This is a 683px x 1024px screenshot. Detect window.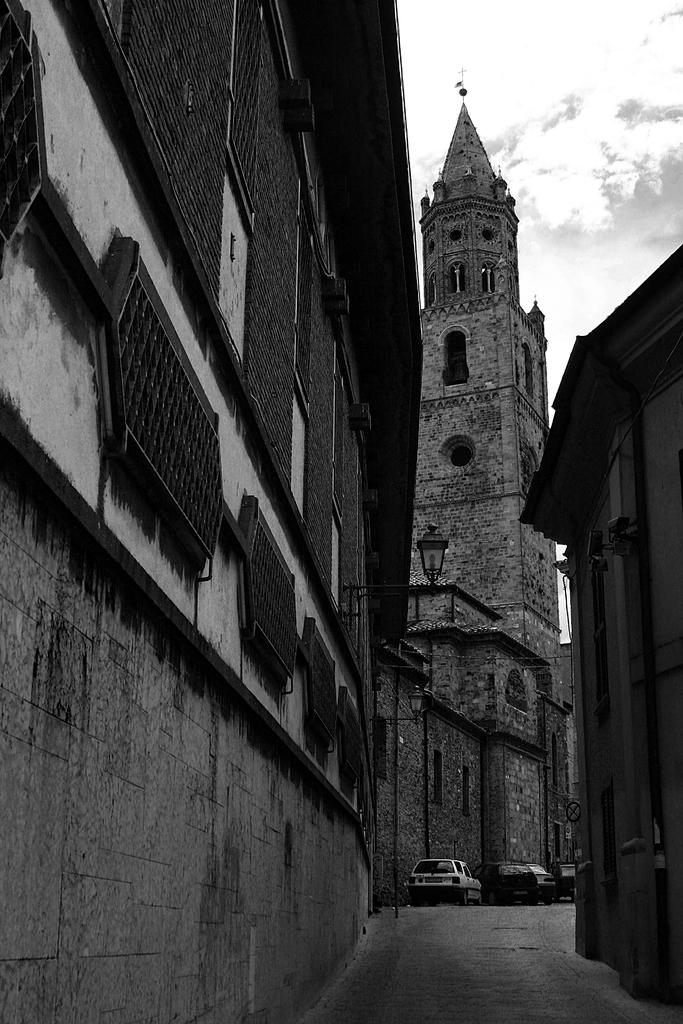
{"x1": 442, "y1": 438, "x2": 481, "y2": 469}.
